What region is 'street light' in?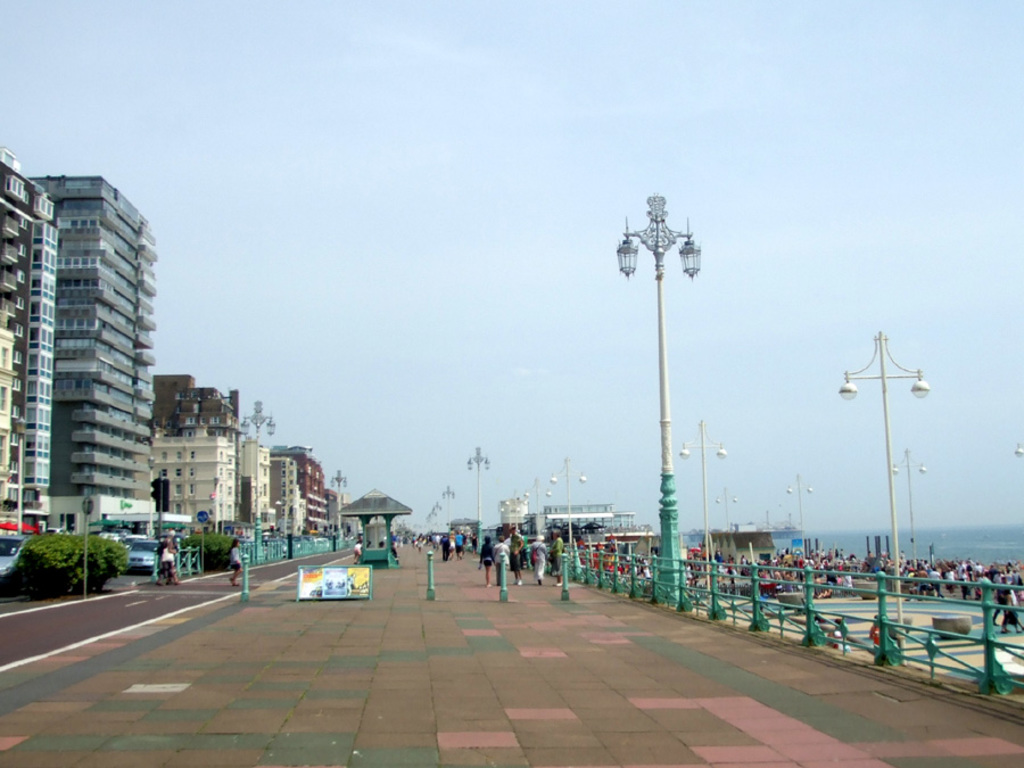
bbox=[890, 446, 930, 567].
